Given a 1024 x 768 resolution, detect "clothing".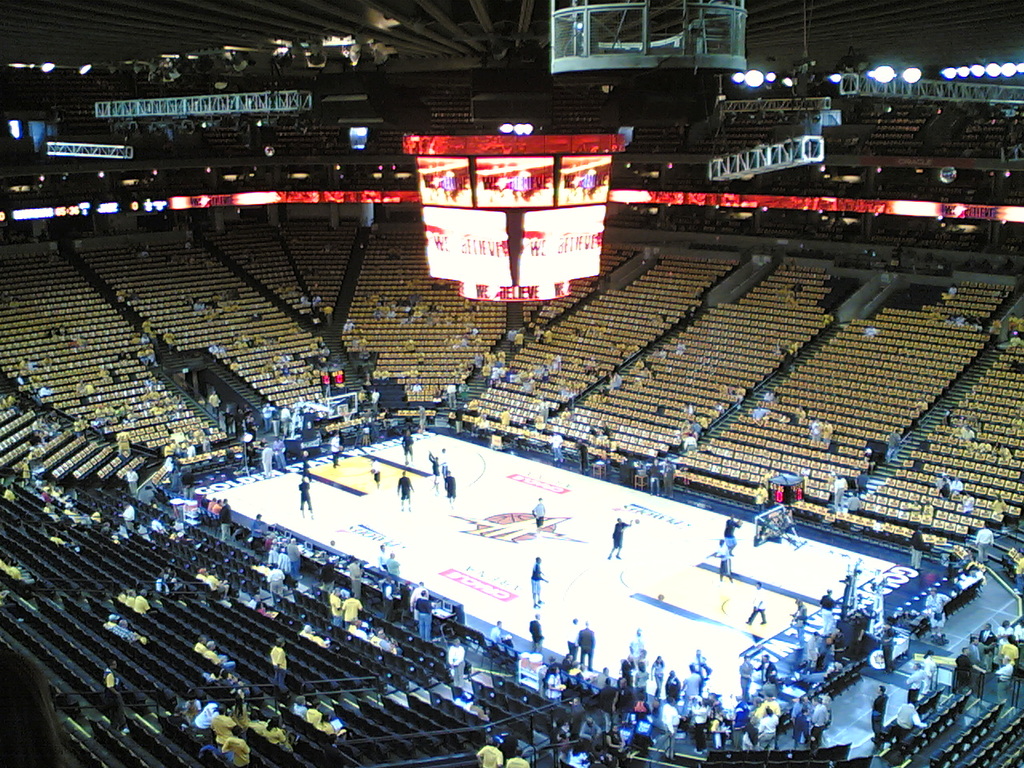
[x1=819, y1=423, x2=830, y2=435].
